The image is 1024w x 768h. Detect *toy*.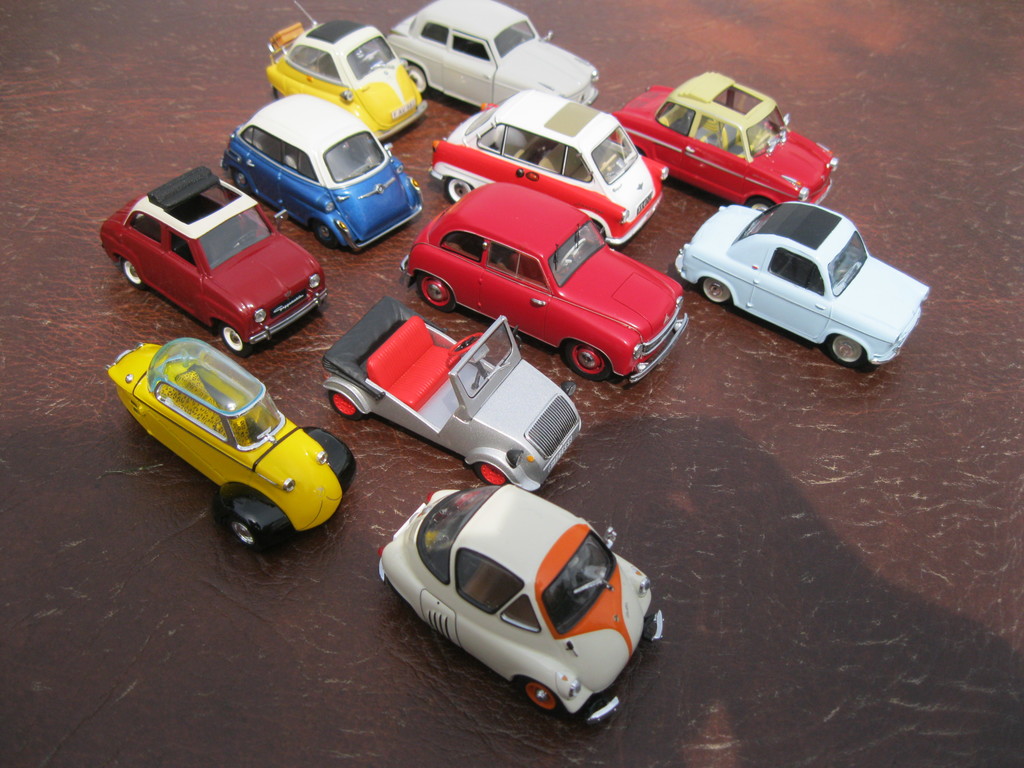
Detection: <box>666,203,920,384</box>.
